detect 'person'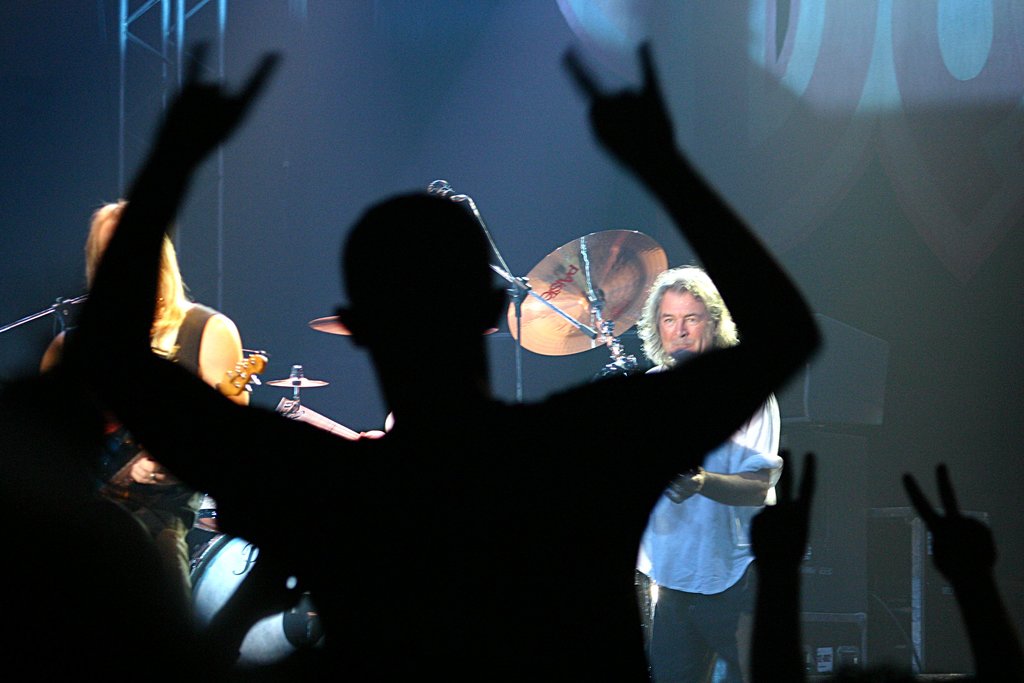
box=[39, 202, 257, 670]
